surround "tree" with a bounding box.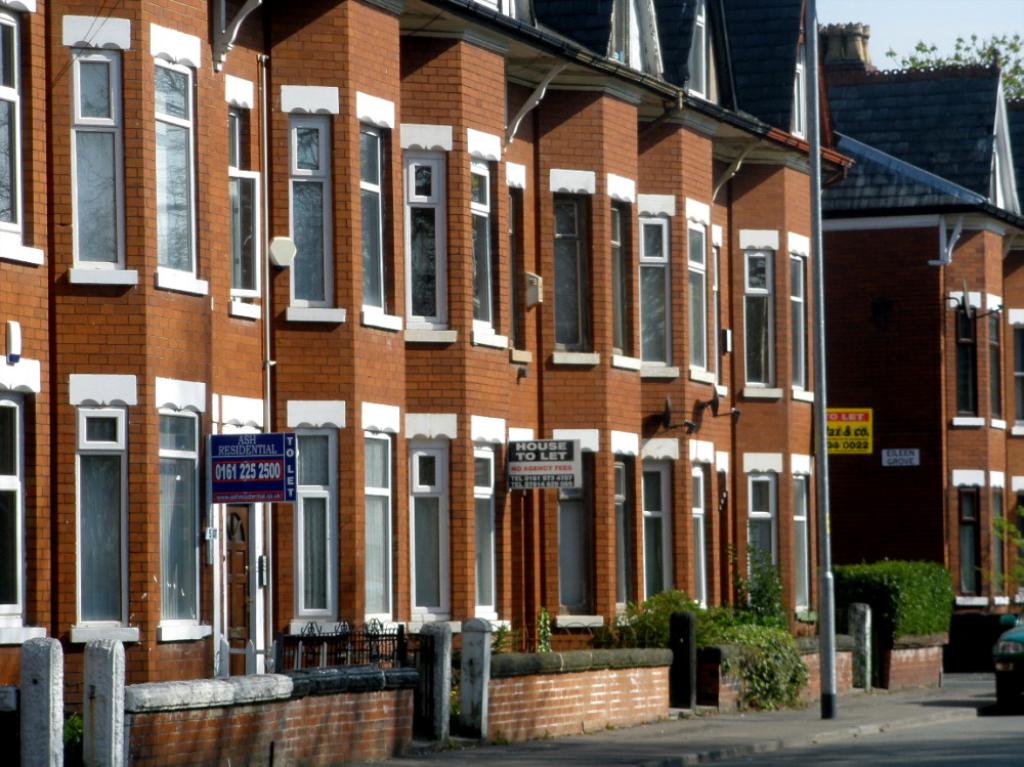
l=882, t=12, r=1023, b=127.
